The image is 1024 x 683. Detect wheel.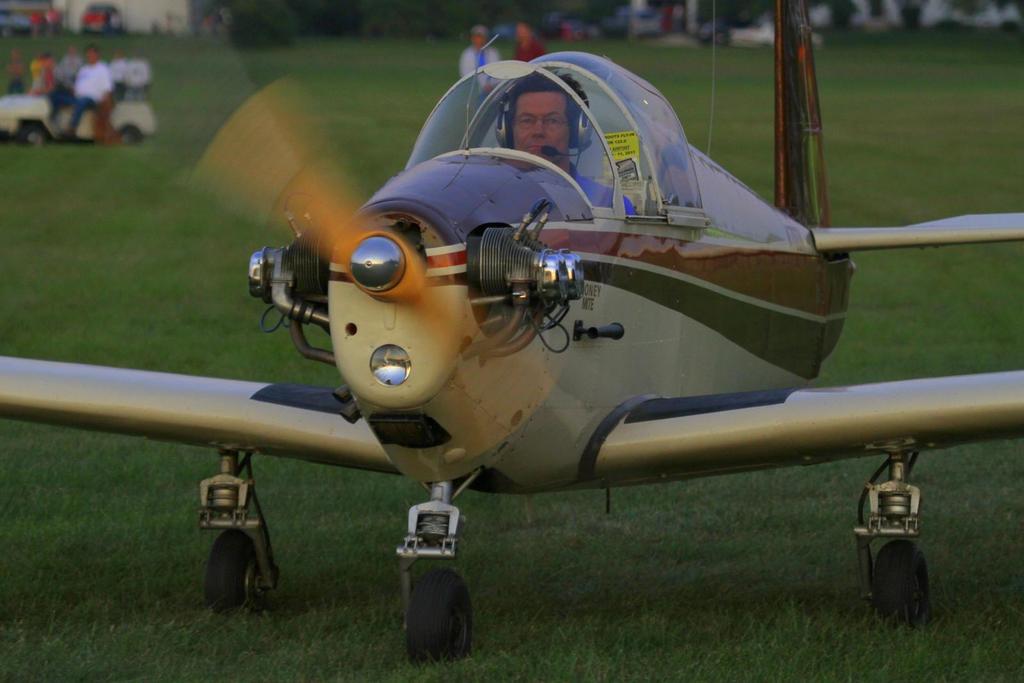
Detection: box=[867, 540, 934, 634].
